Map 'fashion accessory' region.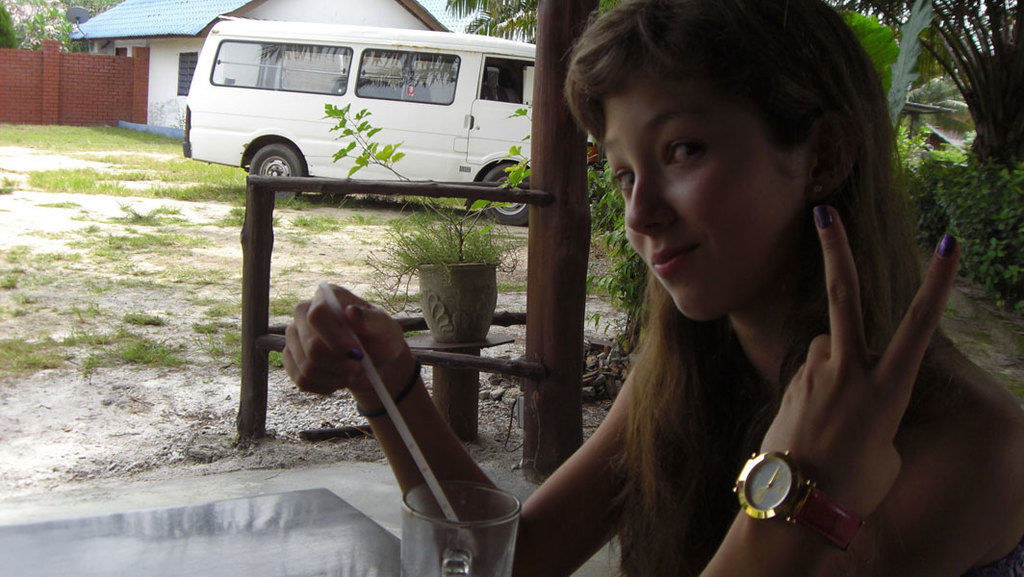
Mapped to bbox=[730, 443, 873, 554].
